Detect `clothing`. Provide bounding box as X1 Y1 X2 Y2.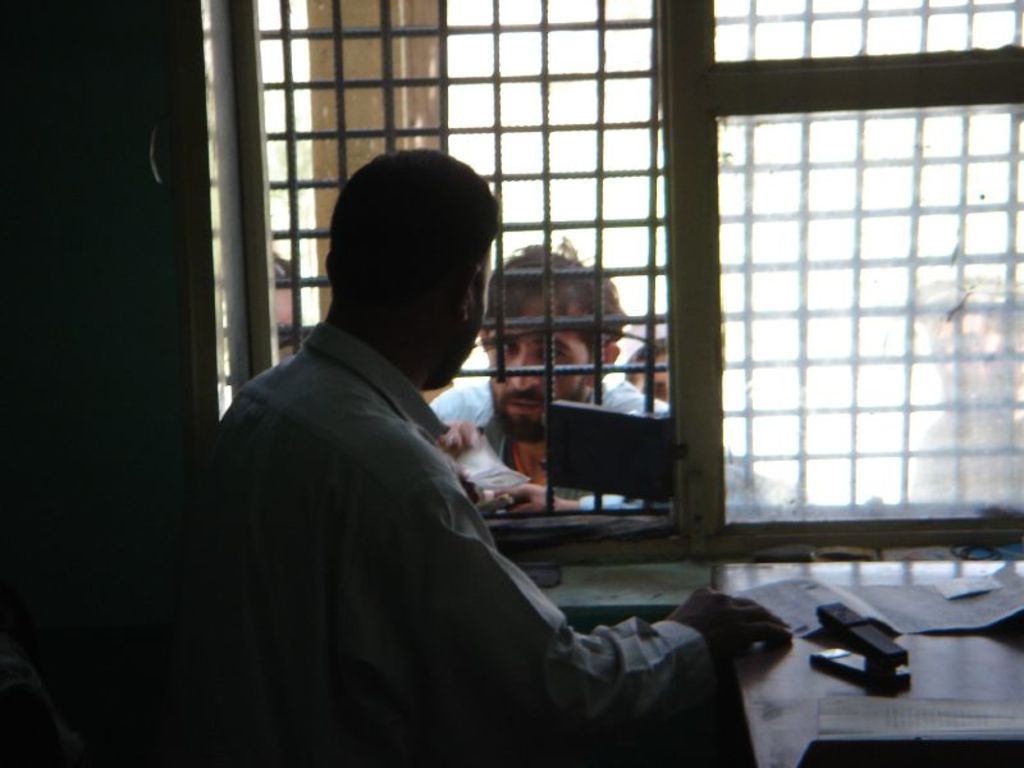
428 369 677 507.
